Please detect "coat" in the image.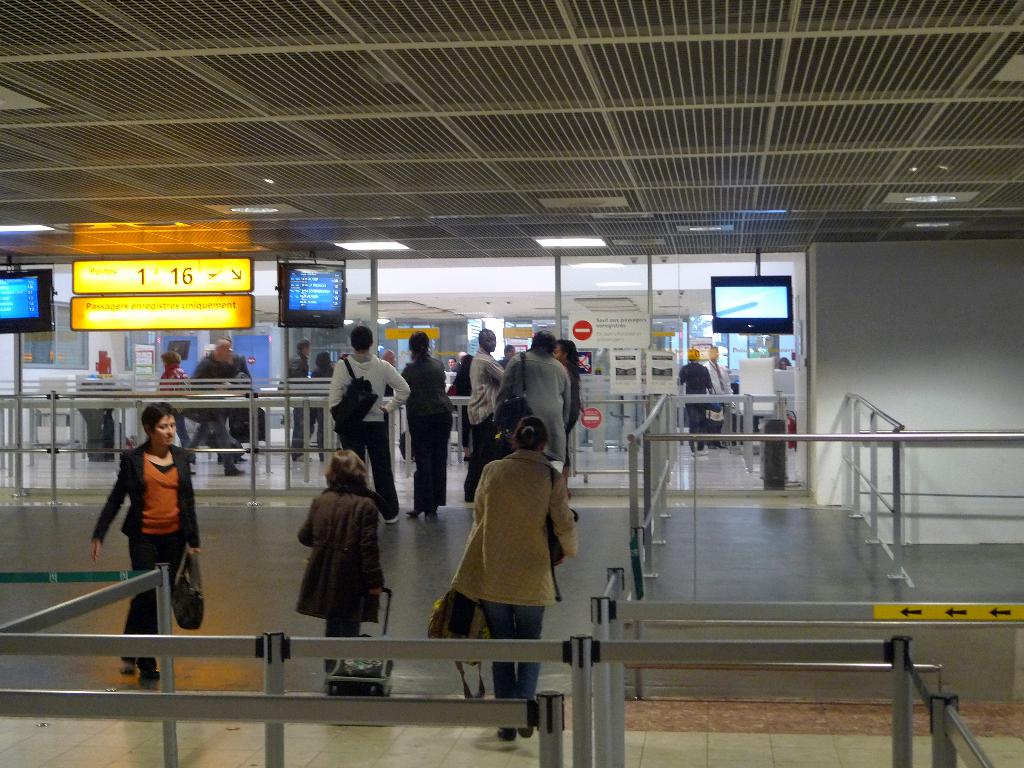
locate(296, 482, 388, 627).
